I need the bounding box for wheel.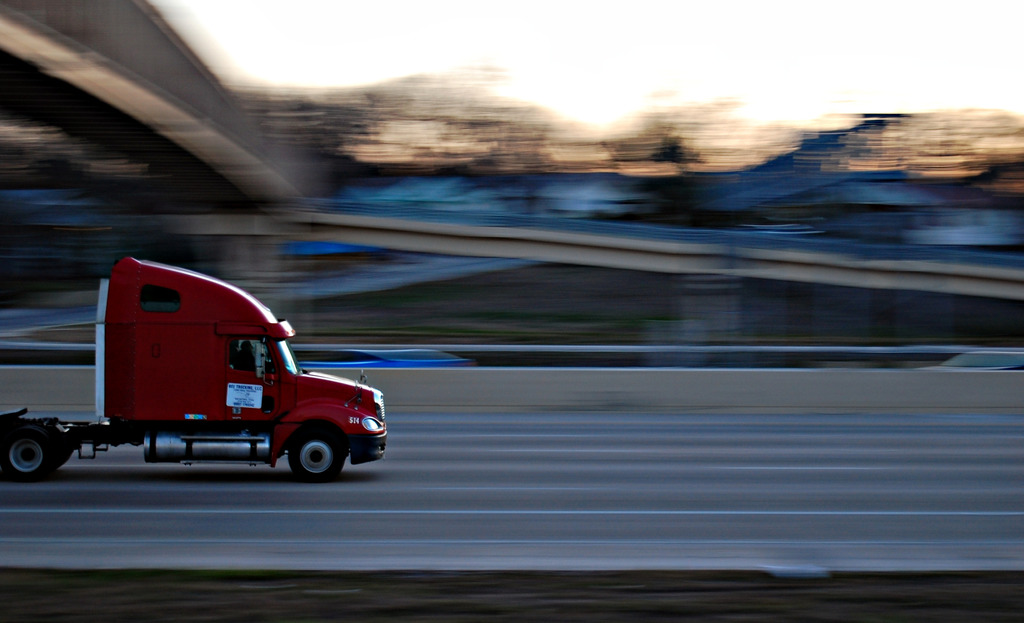
Here it is: 0 425 64 478.
